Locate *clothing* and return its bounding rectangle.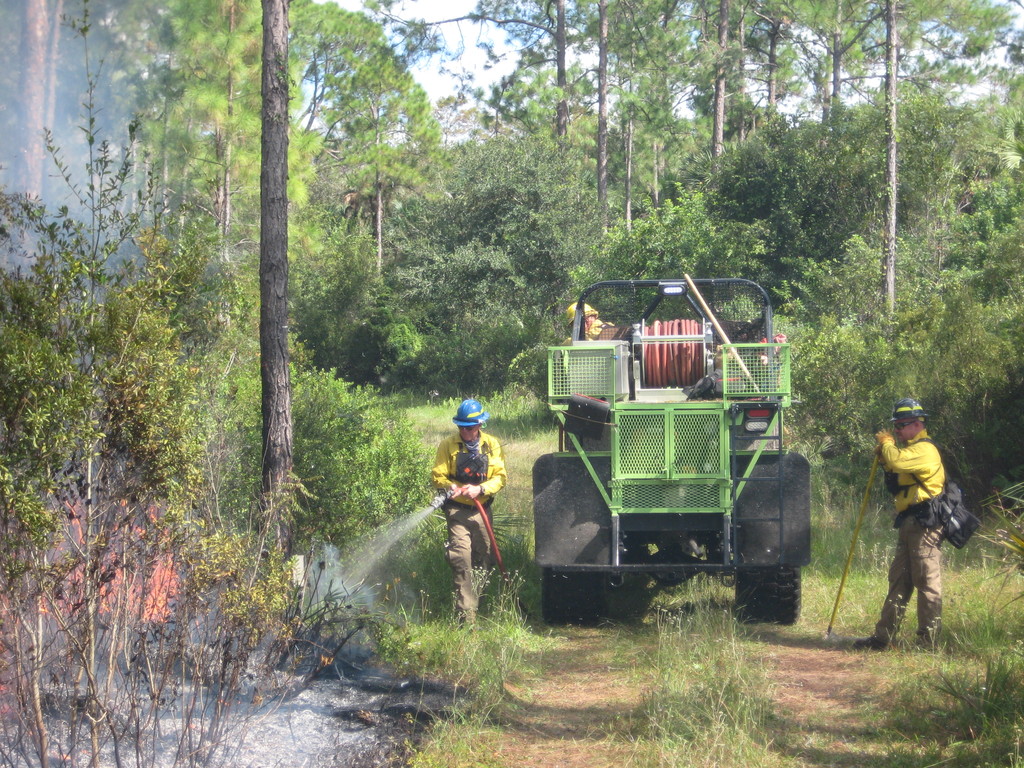
[431, 432, 506, 620].
